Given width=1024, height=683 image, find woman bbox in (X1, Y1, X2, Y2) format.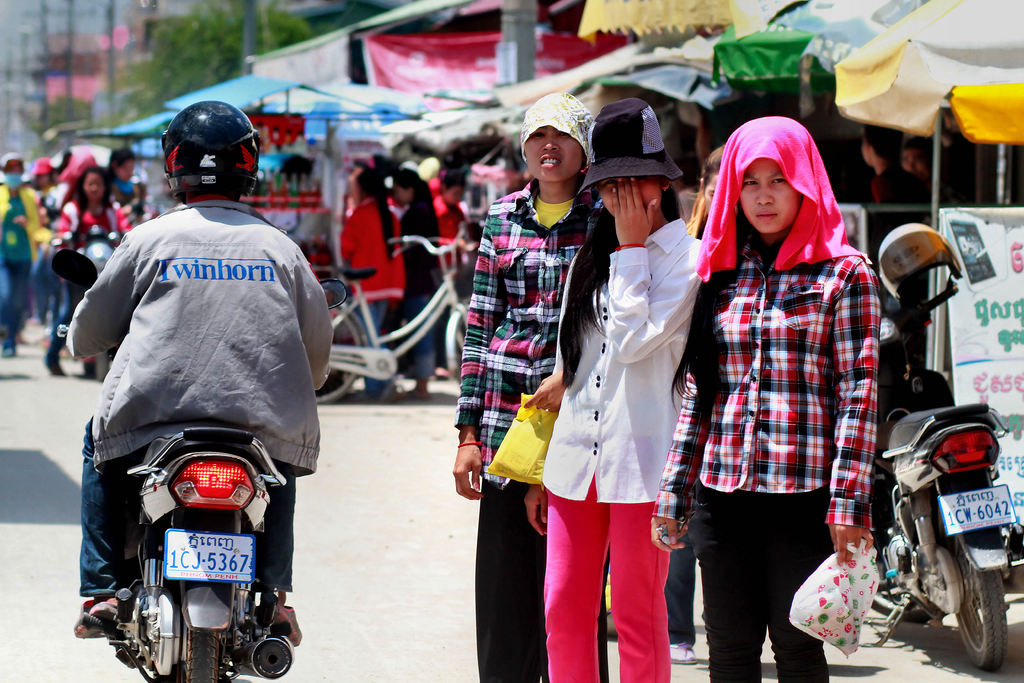
(537, 136, 710, 667).
